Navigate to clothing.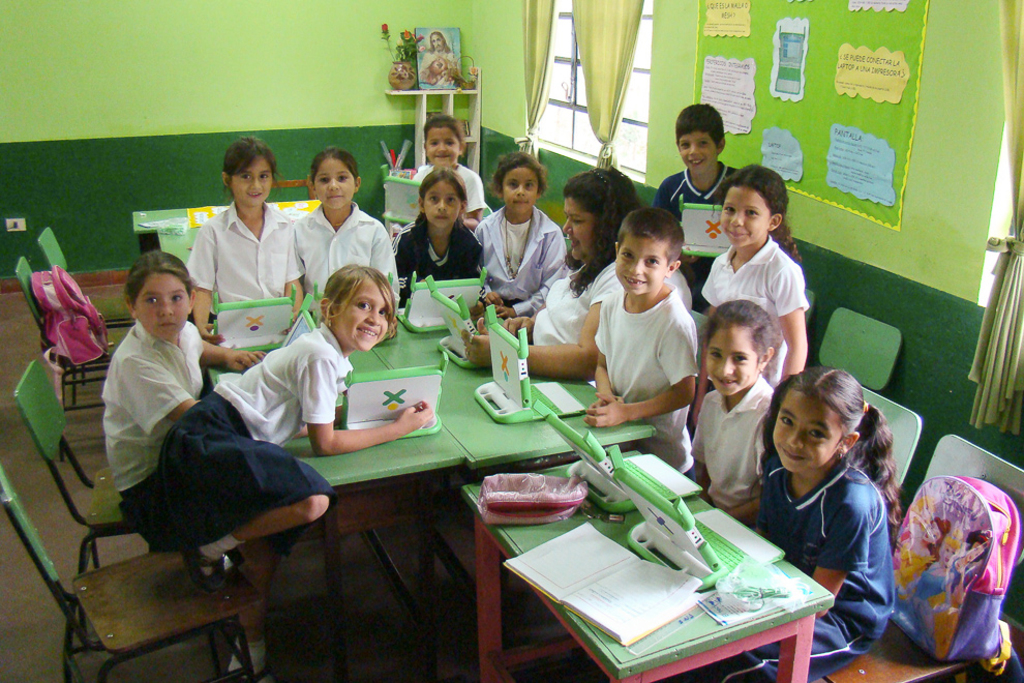
Navigation target: {"left": 155, "top": 320, "right": 353, "bottom": 555}.
